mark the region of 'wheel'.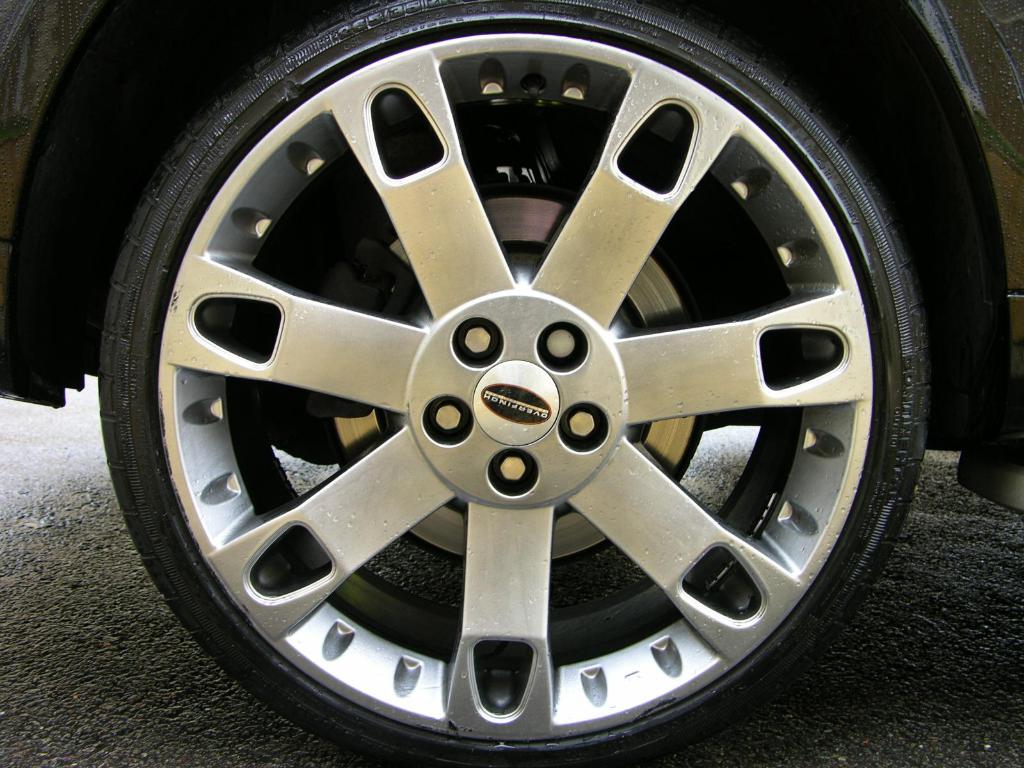
Region: [left=92, top=0, right=934, bottom=767].
